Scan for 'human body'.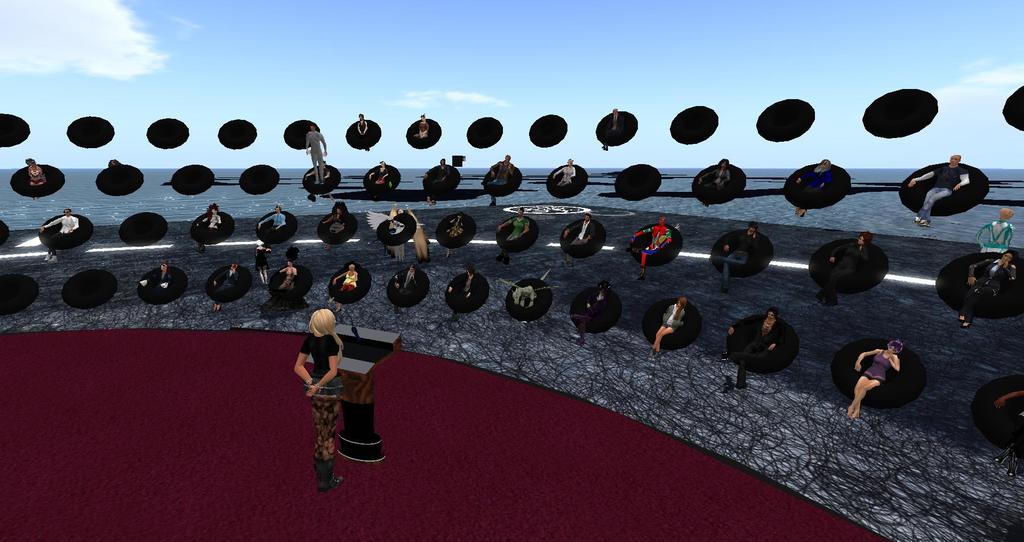
Scan result: bbox(960, 256, 1021, 328).
